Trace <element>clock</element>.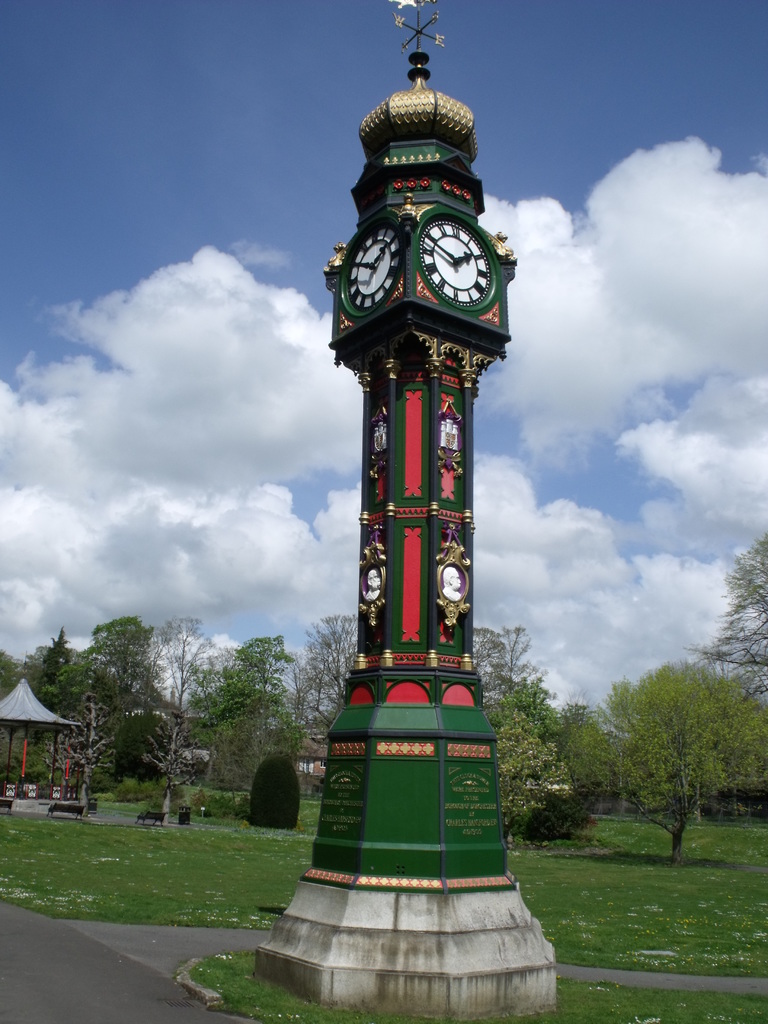
Traced to [left=417, top=202, right=493, bottom=317].
